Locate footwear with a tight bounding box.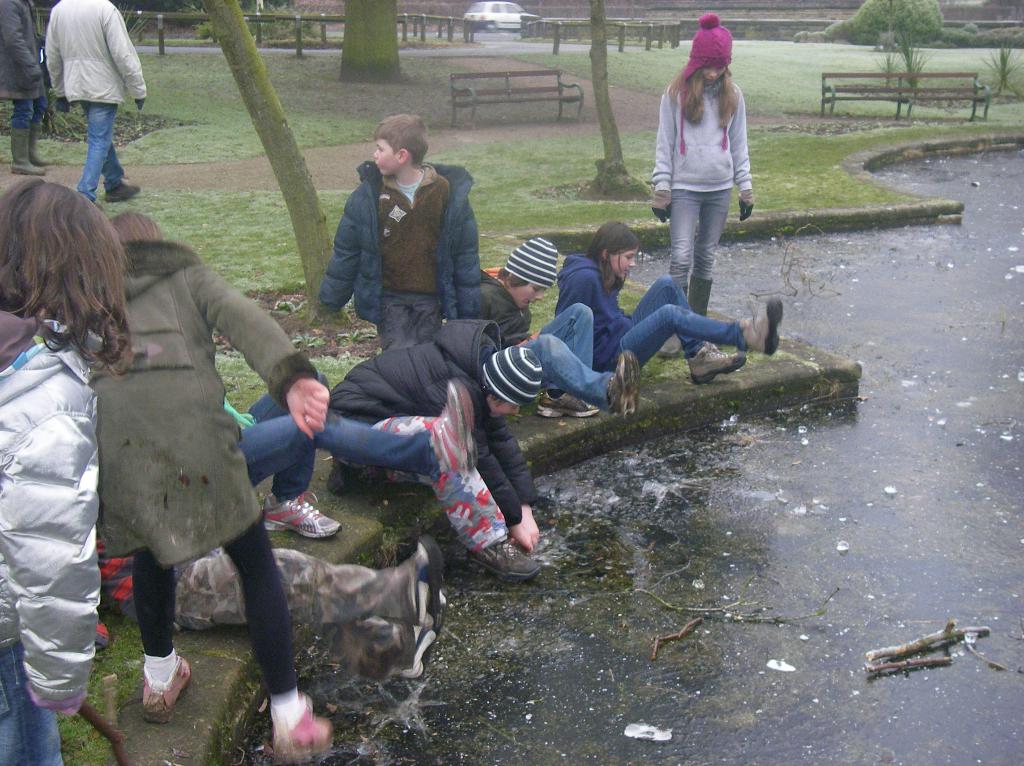
rect(4, 132, 41, 175).
